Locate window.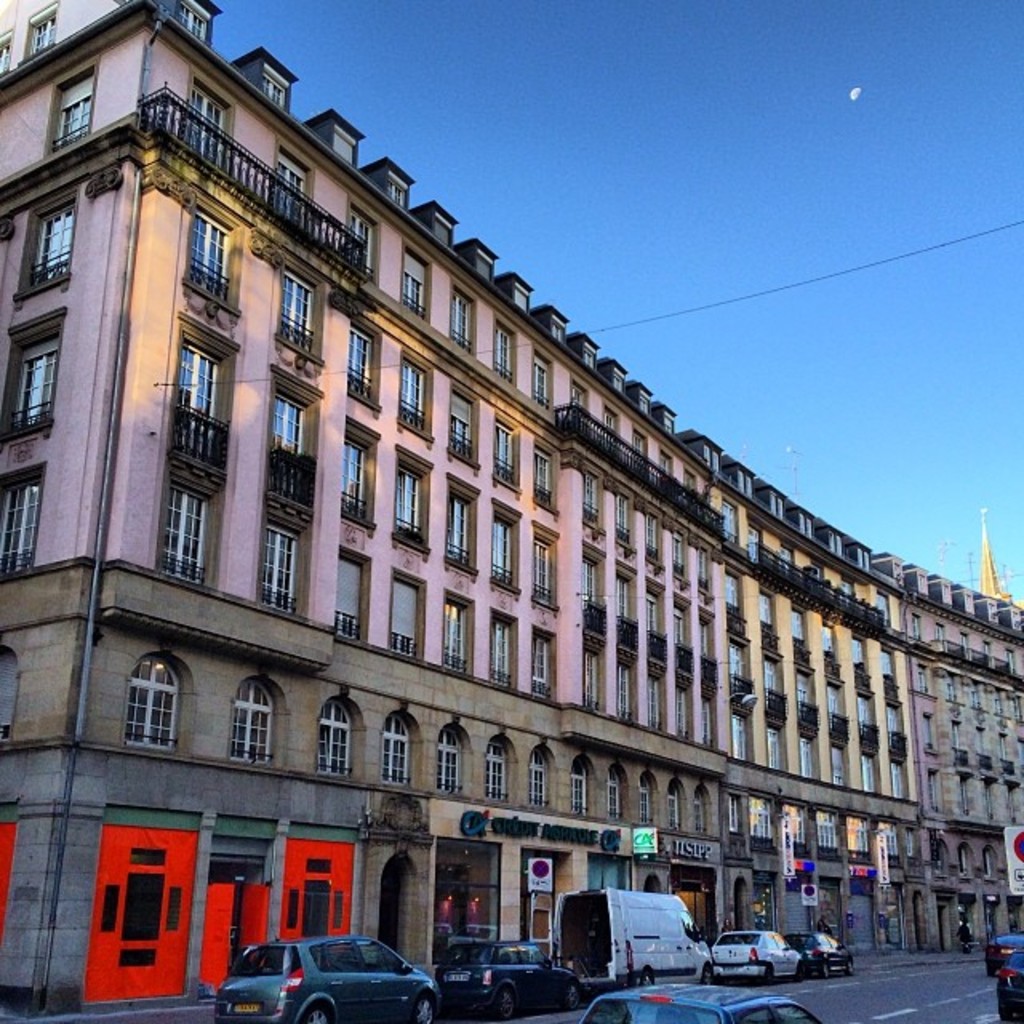
Bounding box: x1=395 y1=237 x2=434 y2=333.
